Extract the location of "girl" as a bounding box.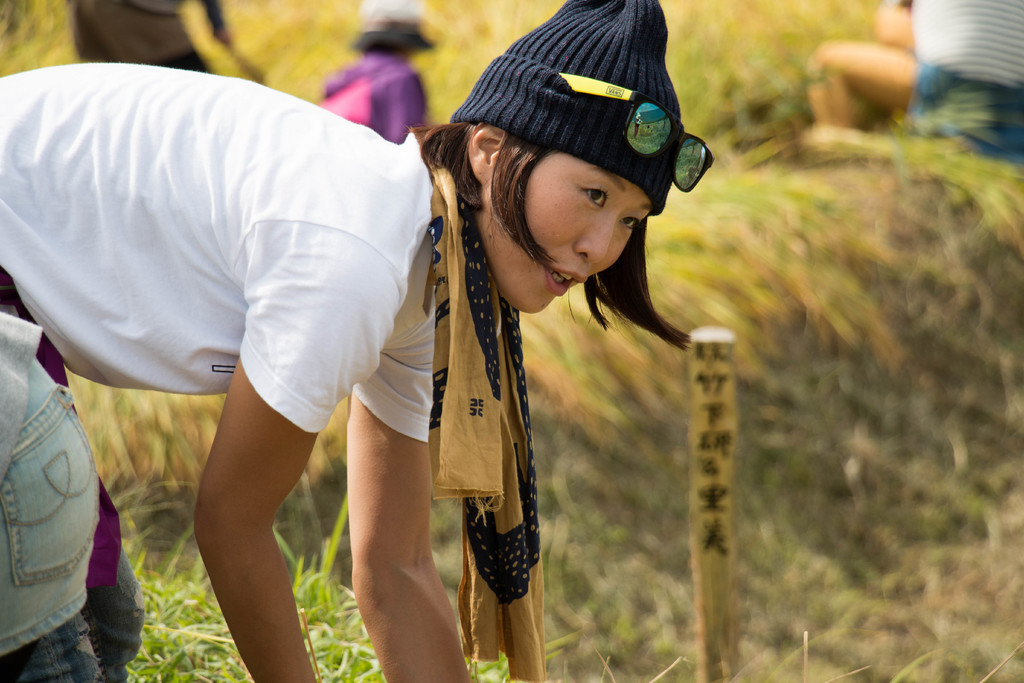
rect(0, 0, 688, 682).
